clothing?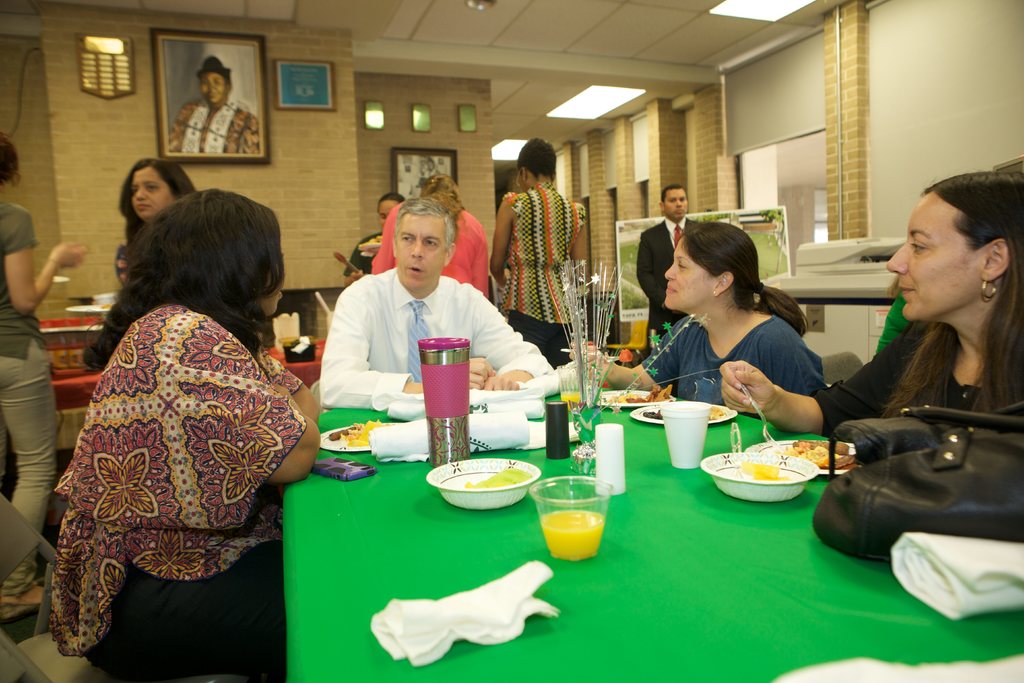
[x1=317, y1=261, x2=552, y2=411]
